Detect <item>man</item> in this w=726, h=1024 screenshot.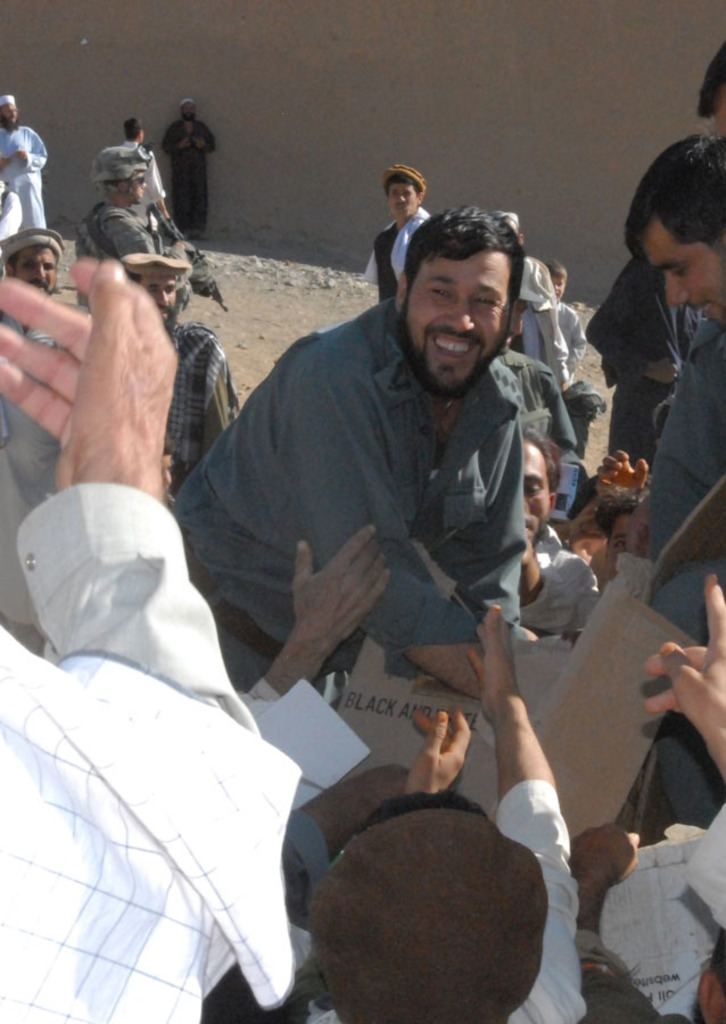
Detection: {"x1": 164, "y1": 89, "x2": 218, "y2": 233}.
